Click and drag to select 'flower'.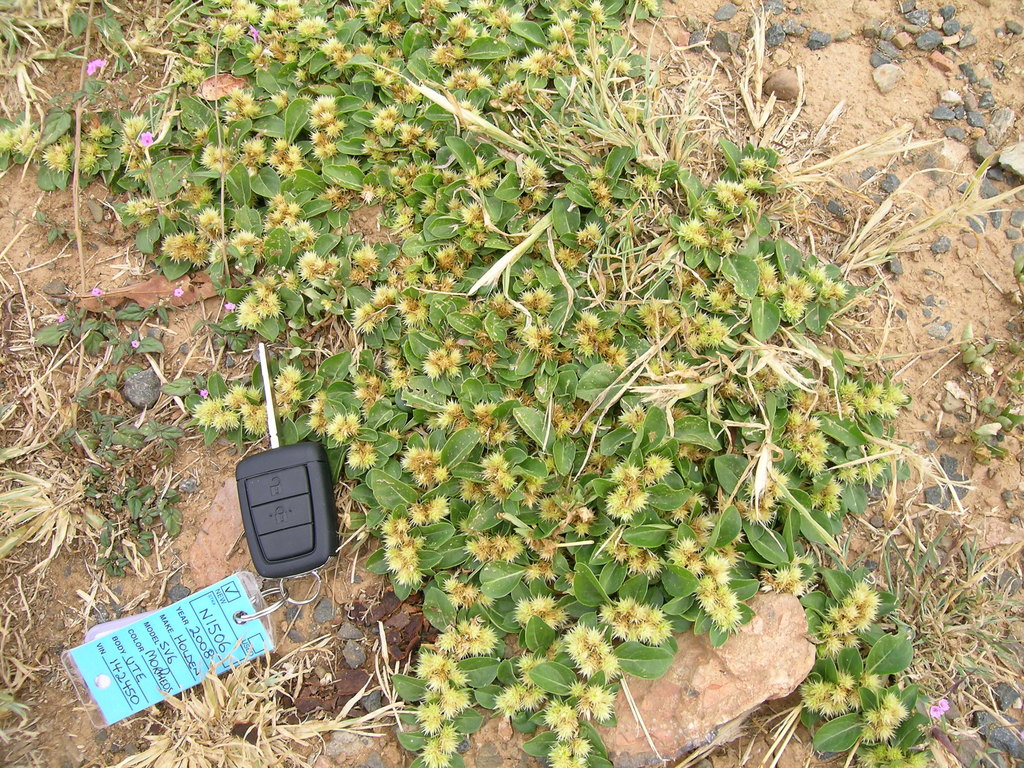
Selection: box=[55, 316, 66, 323].
